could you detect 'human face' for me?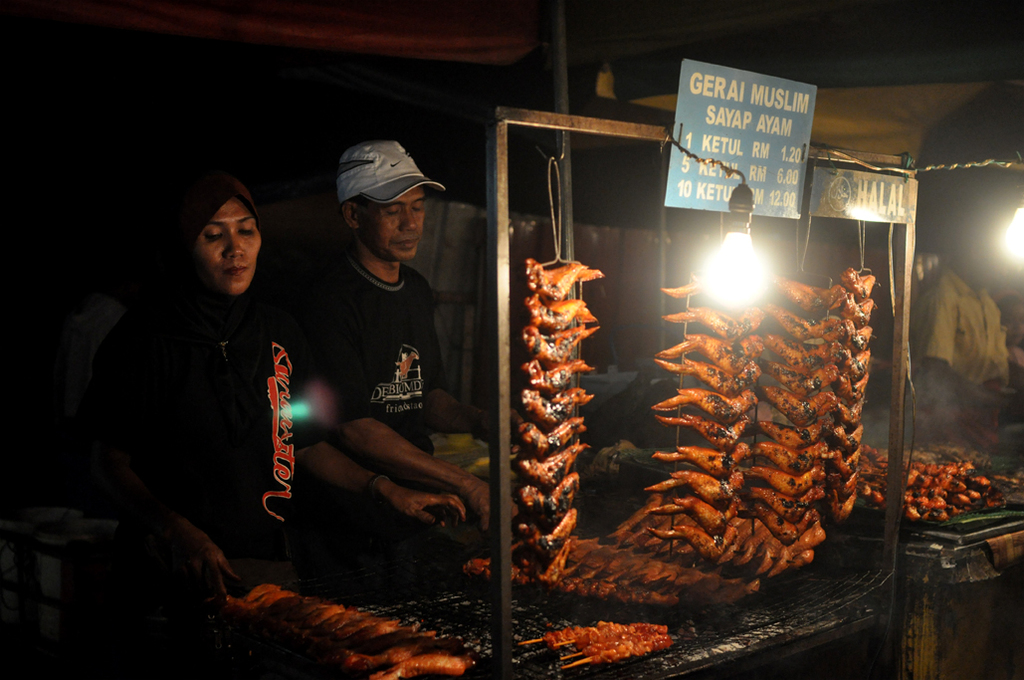
Detection result: 359:190:423:258.
